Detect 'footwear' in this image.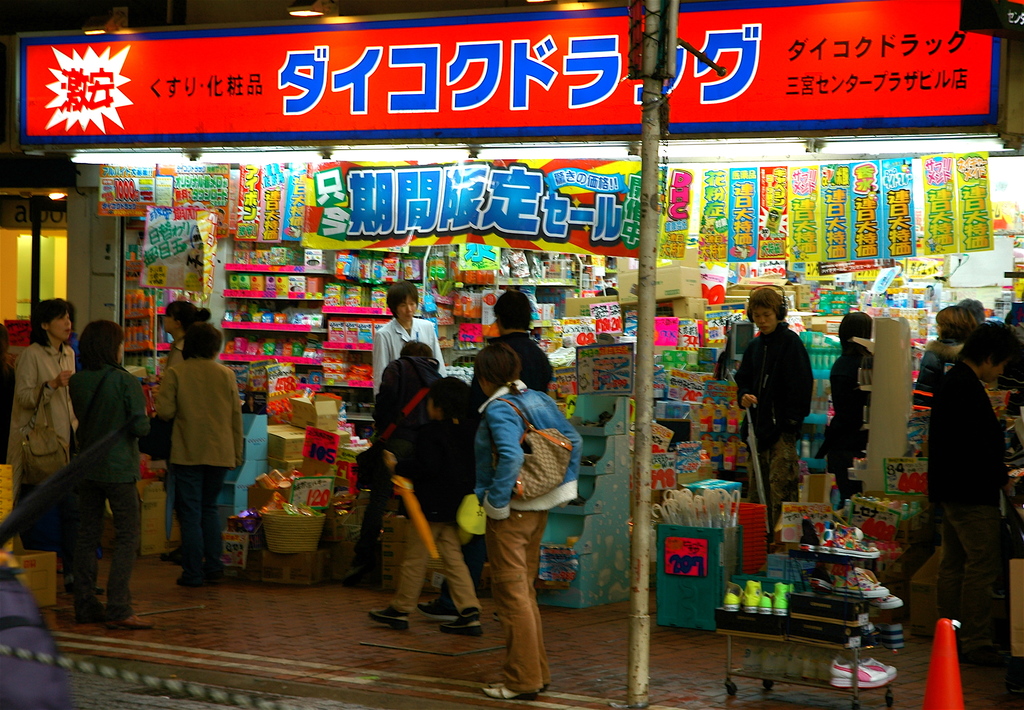
Detection: bbox=(364, 606, 412, 629).
